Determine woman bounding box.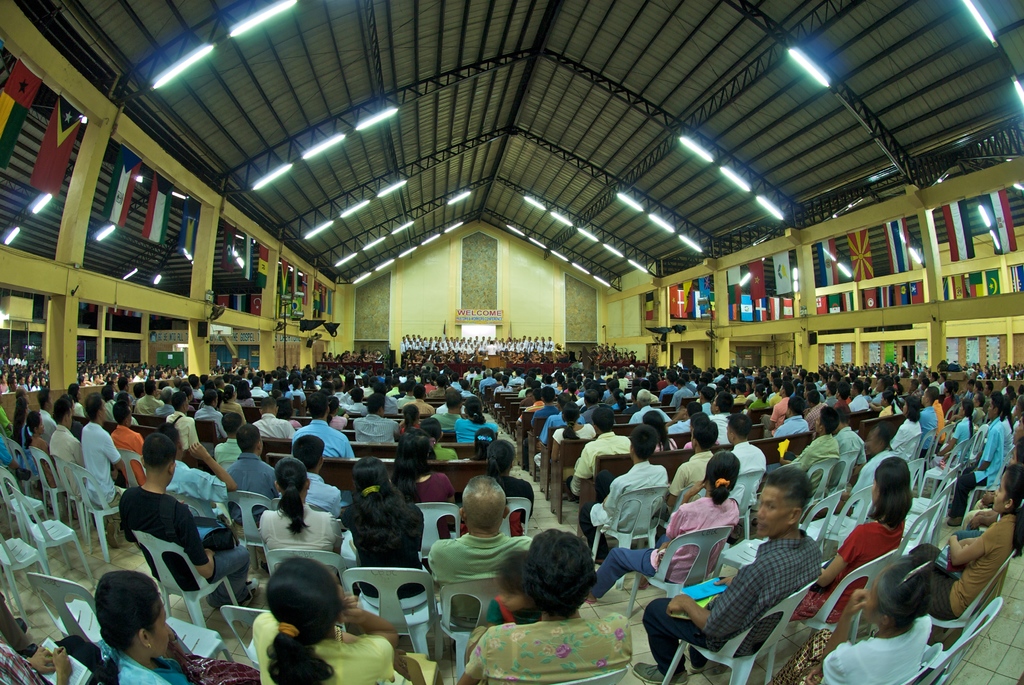
Determined: <bbox>459, 428, 497, 463</bbox>.
